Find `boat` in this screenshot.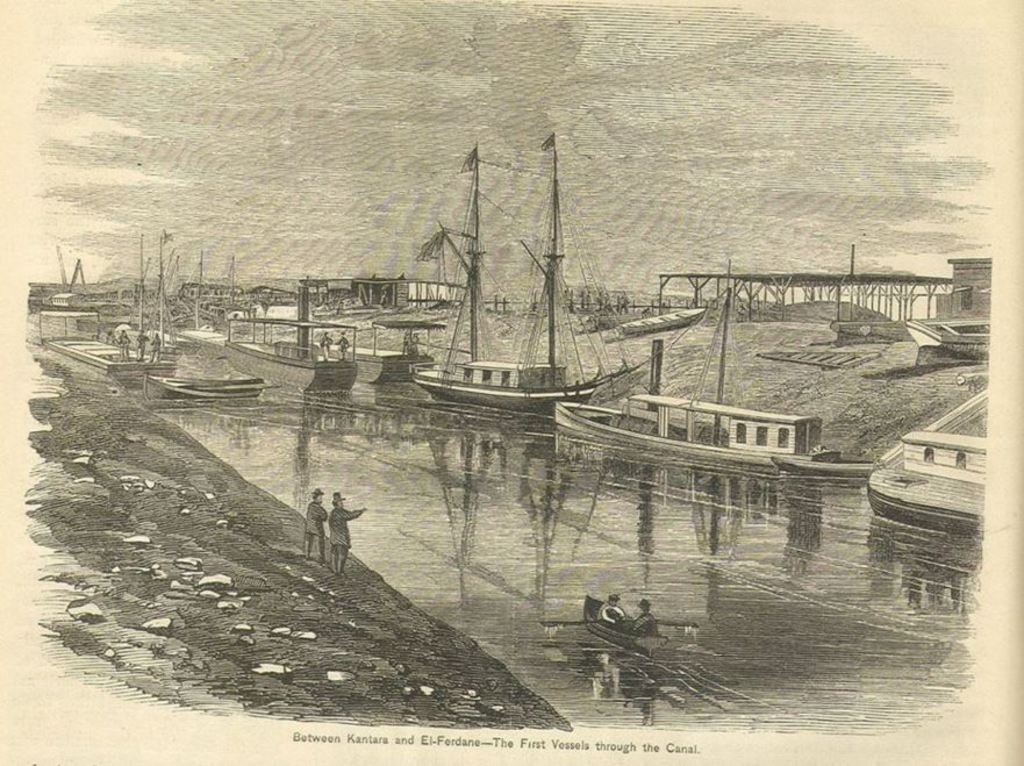
The bounding box for `boat` is pyautogui.locateOnScreen(580, 588, 661, 656).
